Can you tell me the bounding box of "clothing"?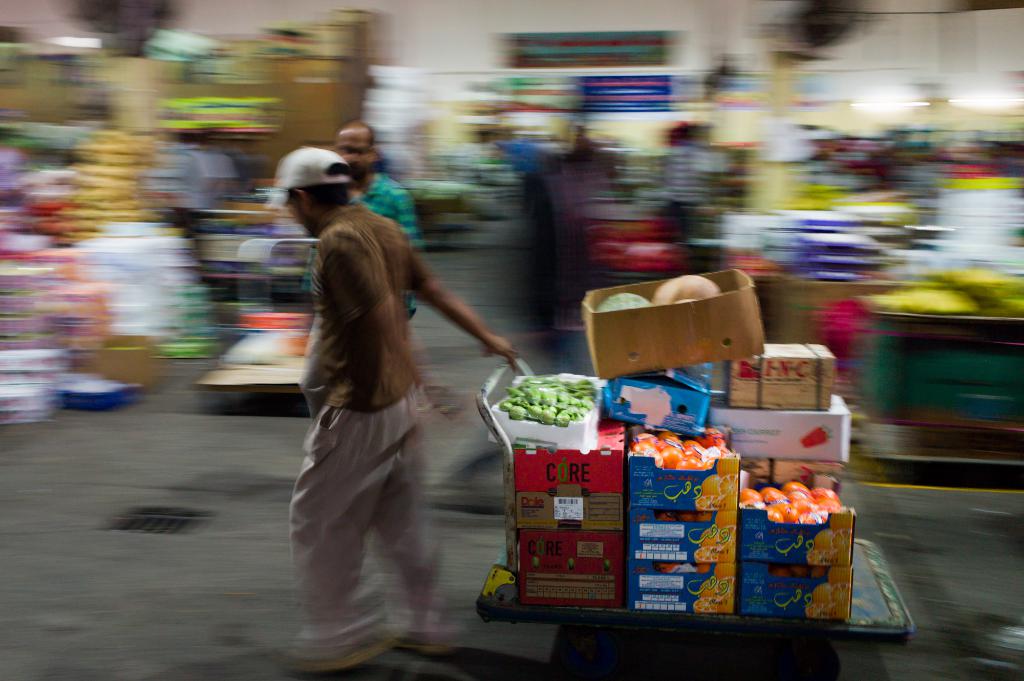
[280, 148, 504, 632].
